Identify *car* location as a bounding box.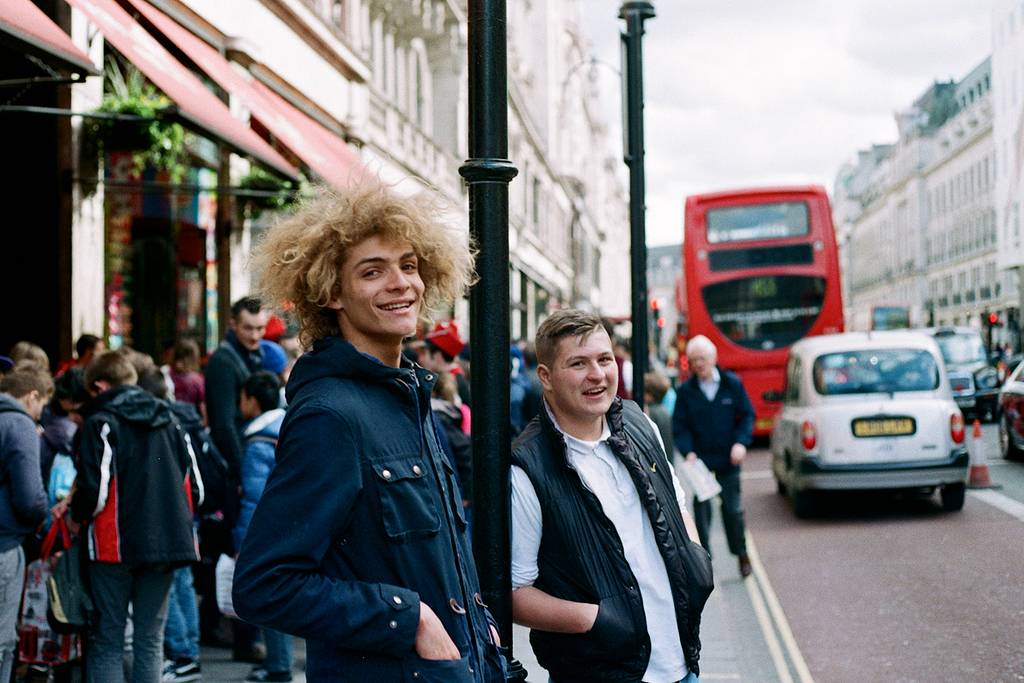
932,324,1004,420.
